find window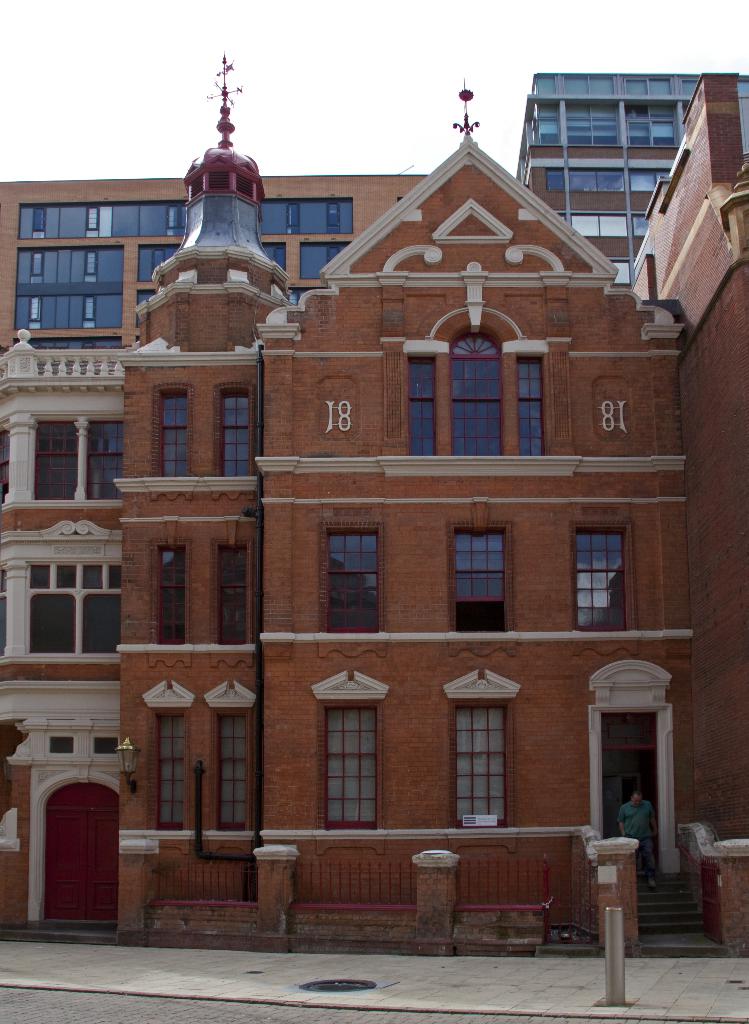
select_region(570, 520, 634, 630)
